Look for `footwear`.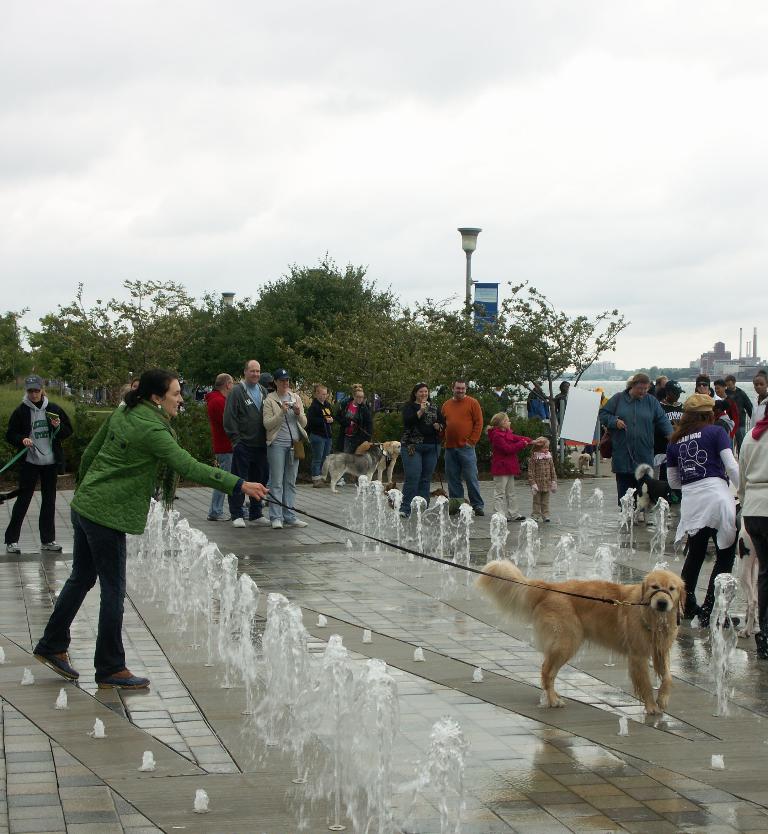
Found: pyautogui.locateOnScreen(251, 512, 273, 530).
